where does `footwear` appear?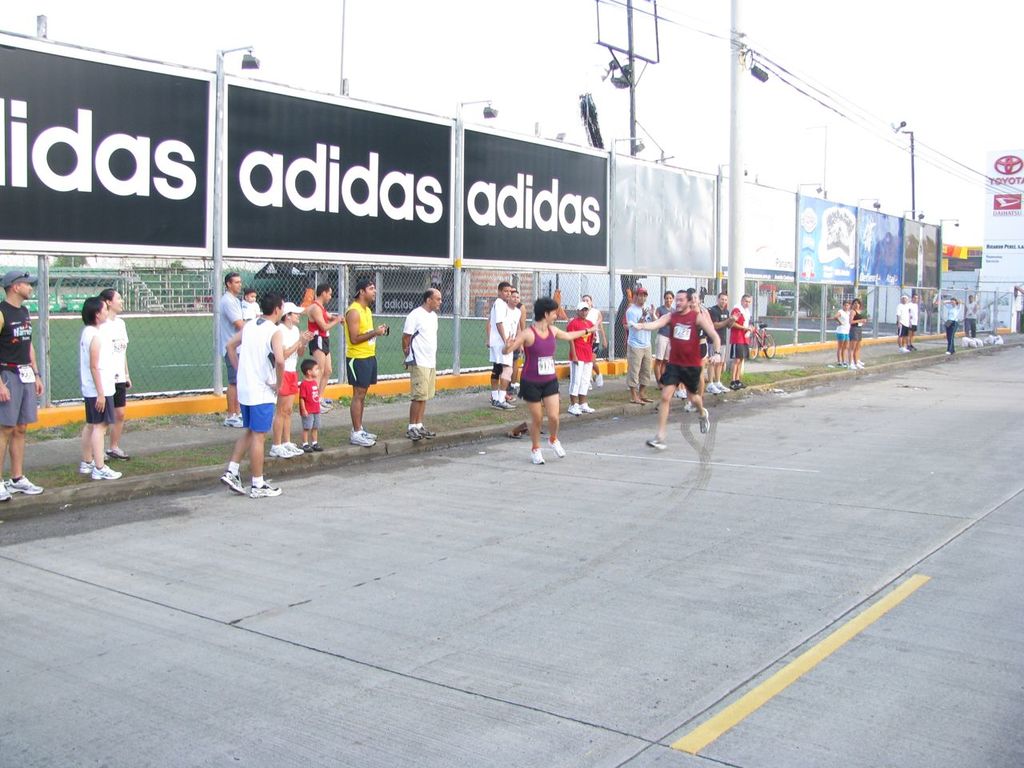
Appears at [left=311, top=442, right=321, bottom=453].
